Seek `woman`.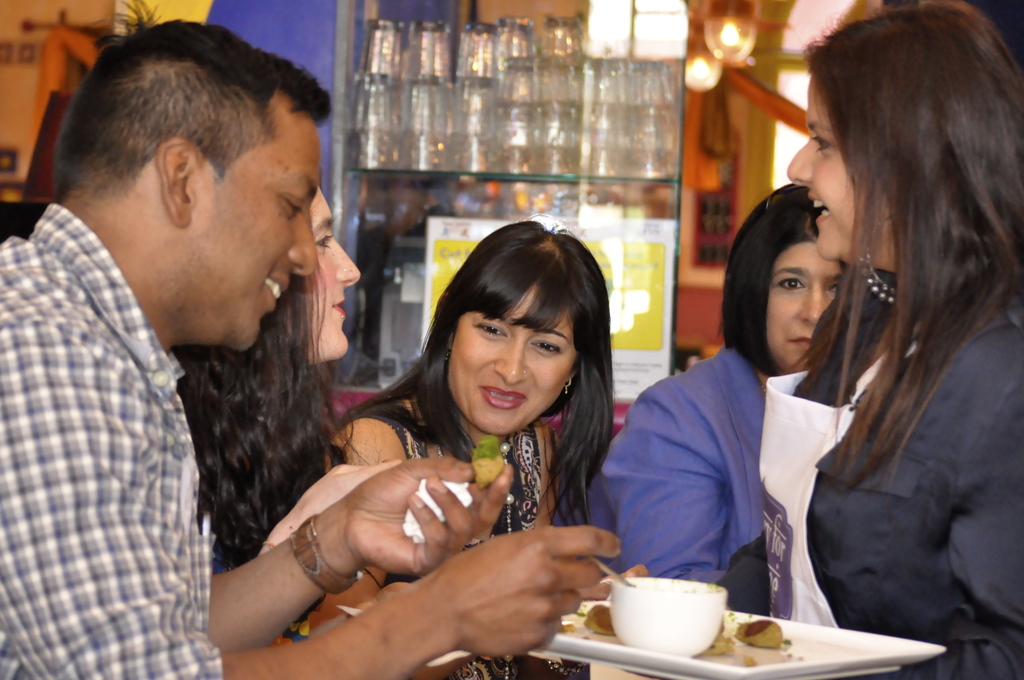
[left=788, top=3, right=1023, bottom=679].
